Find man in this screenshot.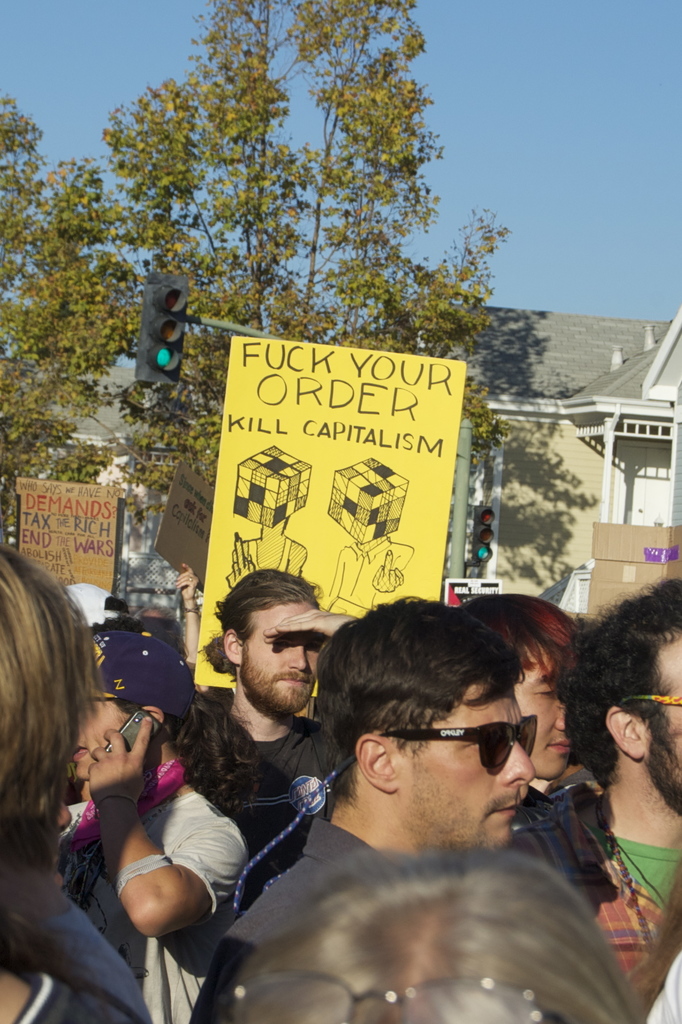
The bounding box for man is select_region(515, 573, 681, 1000).
